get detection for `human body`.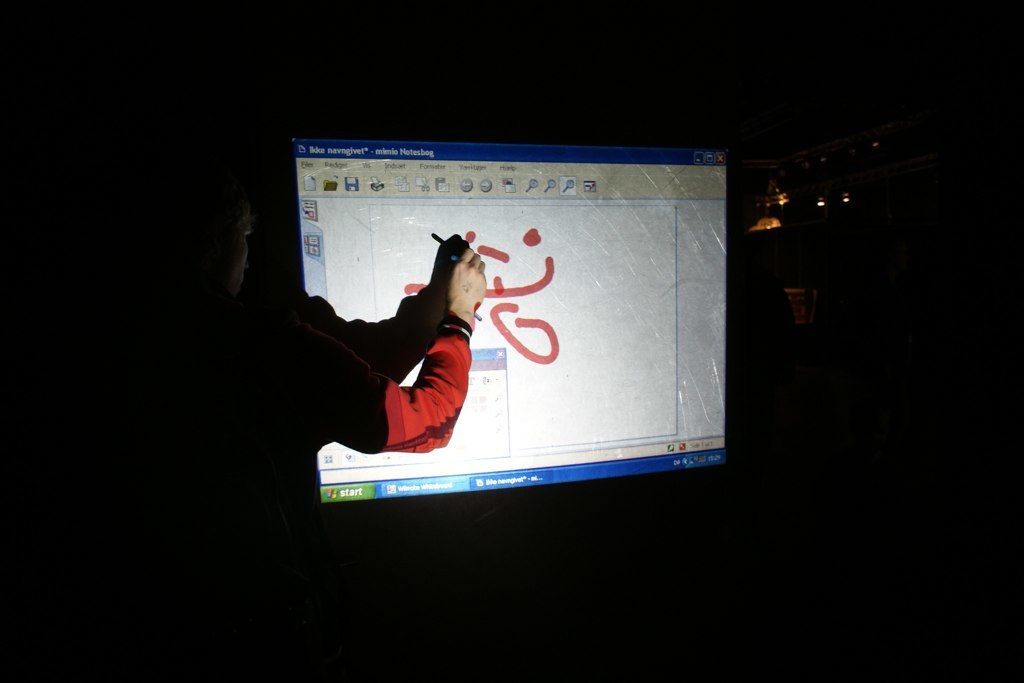
Detection: detection(165, 175, 489, 682).
